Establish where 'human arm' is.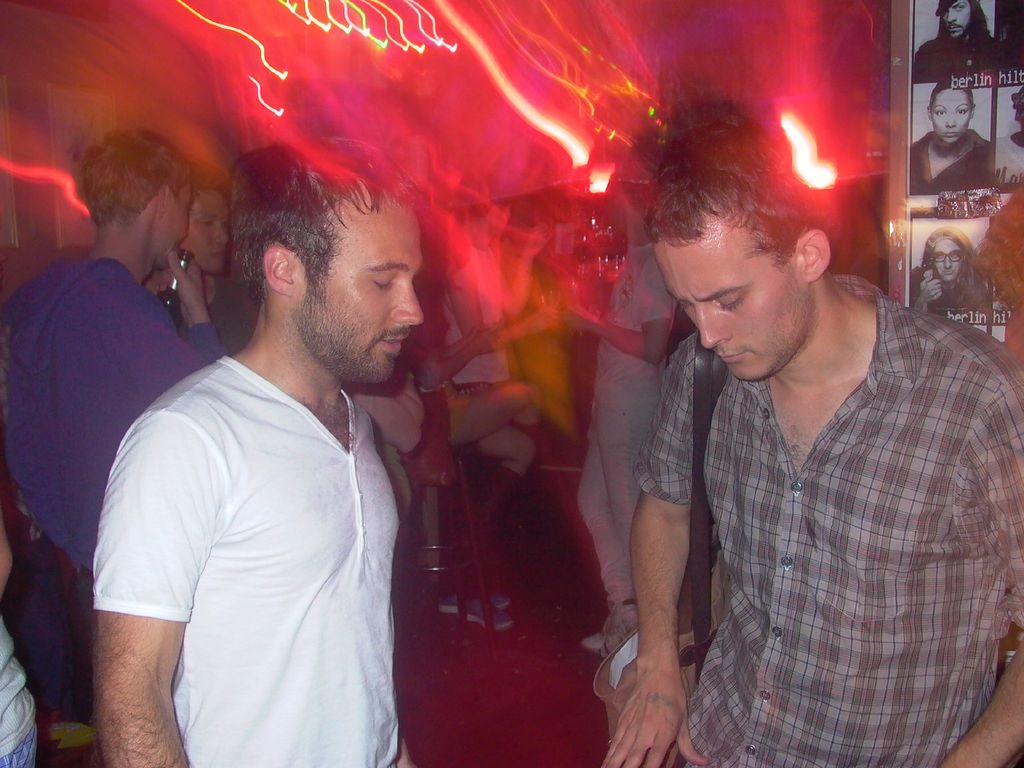
Established at crop(95, 400, 204, 767).
